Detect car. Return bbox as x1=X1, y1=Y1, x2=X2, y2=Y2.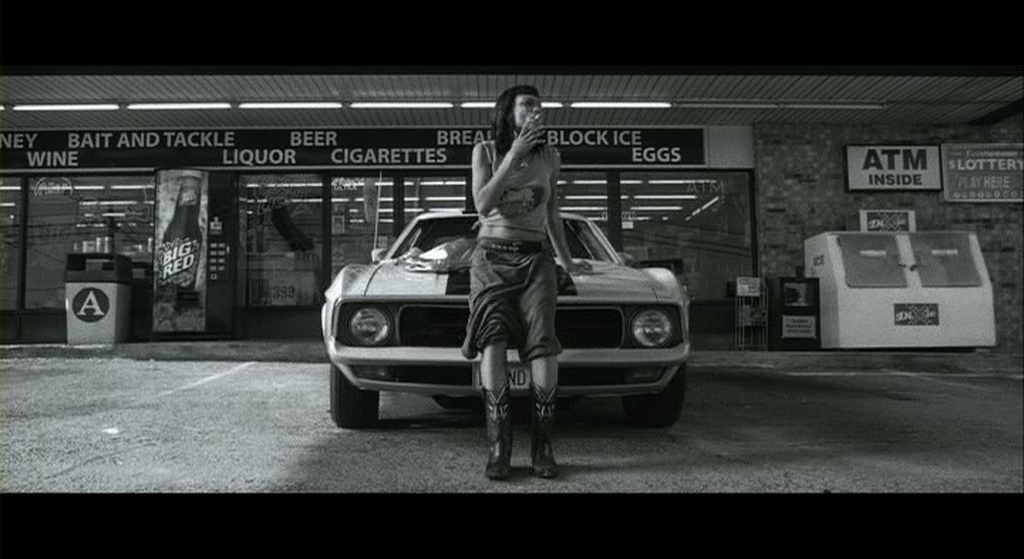
x1=321, y1=204, x2=695, y2=429.
